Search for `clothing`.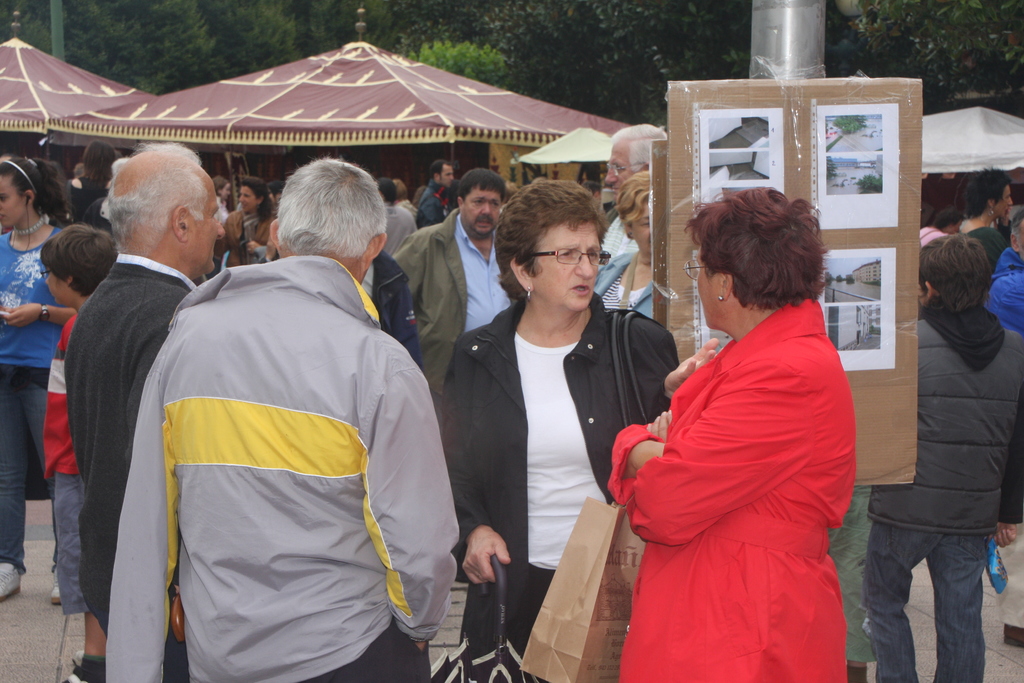
Found at 593:202:635:268.
